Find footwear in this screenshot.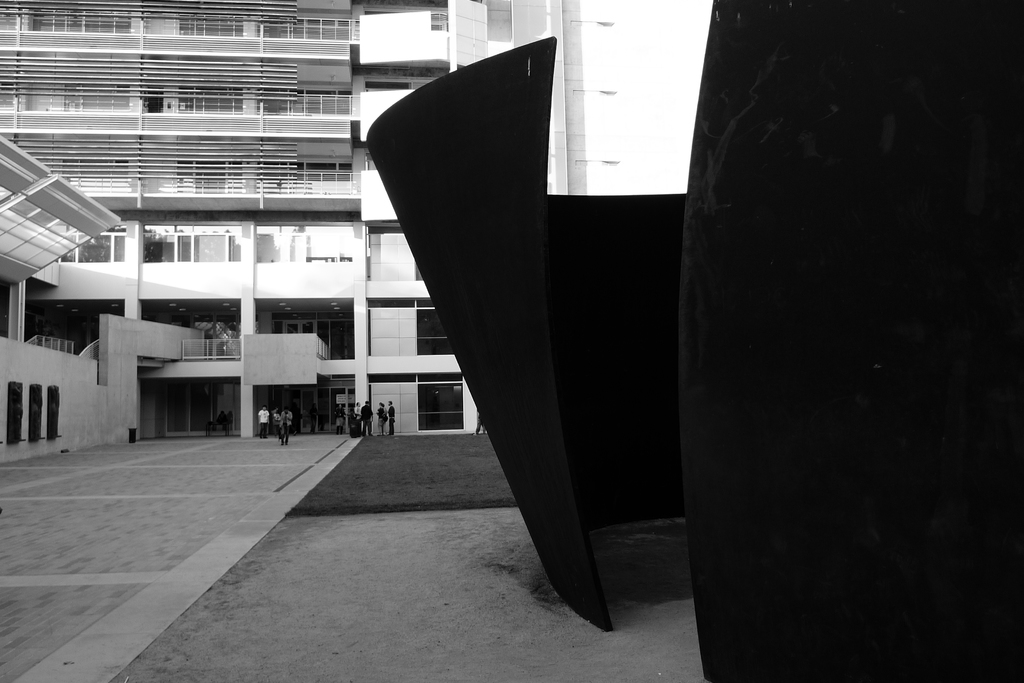
The bounding box for footwear is left=278, top=441, right=285, bottom=446.
